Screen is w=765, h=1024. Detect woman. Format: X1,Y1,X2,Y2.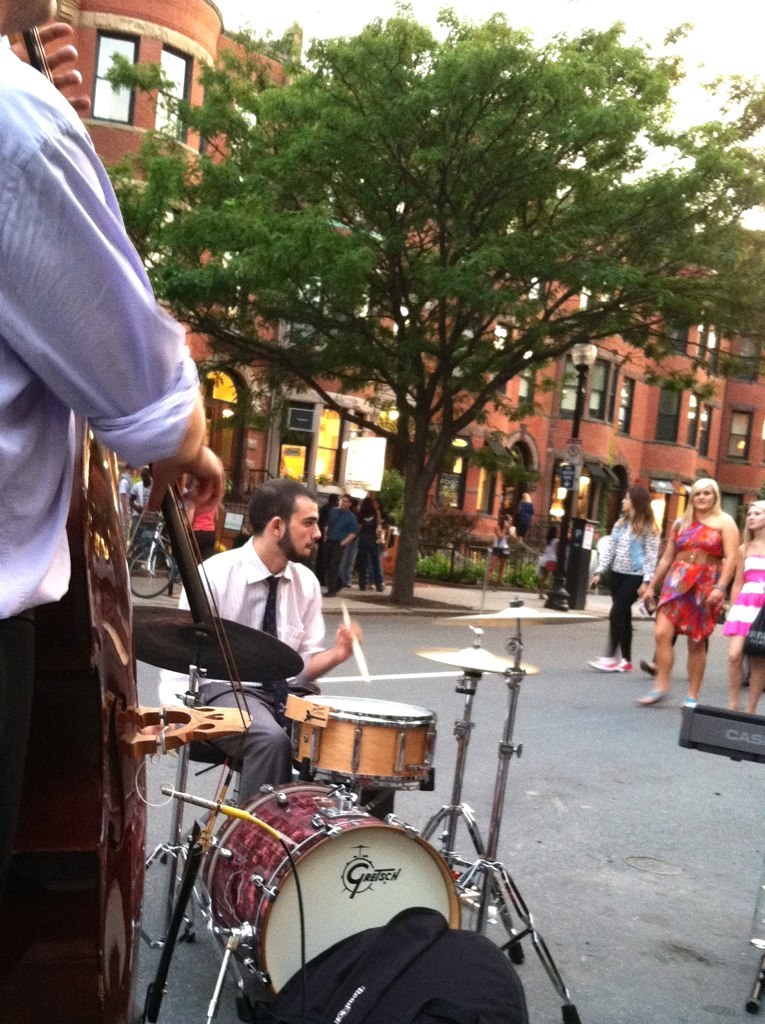
586,487,677,686.
